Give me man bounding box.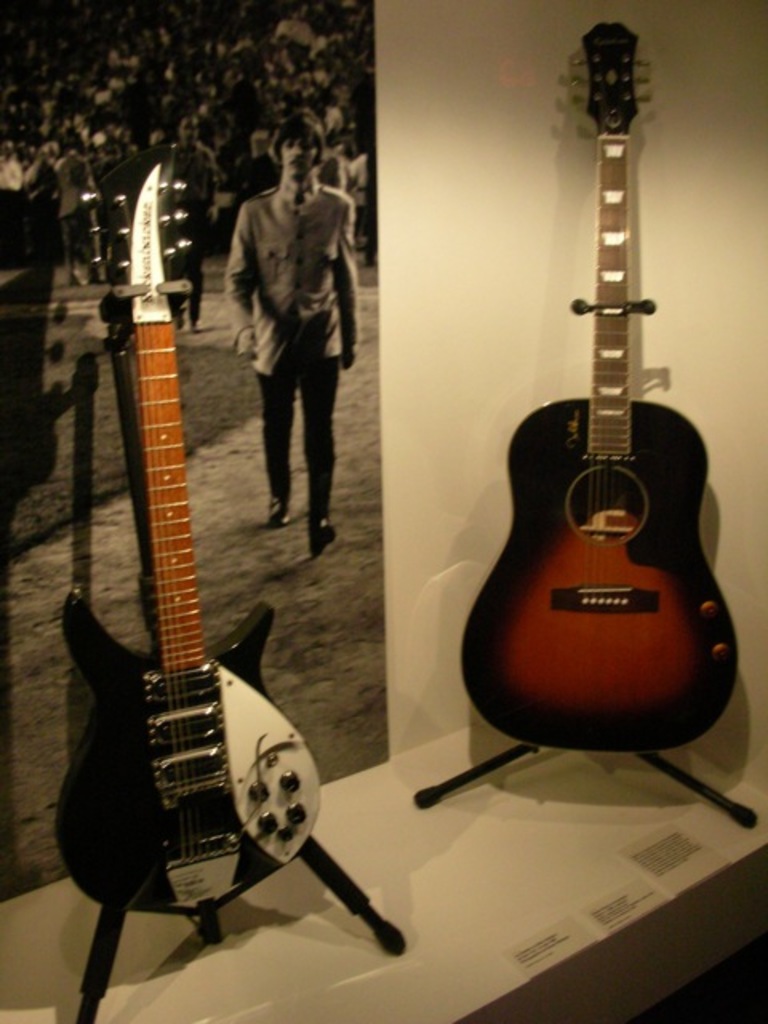
<region>0, 133, 29, 253</region>.
